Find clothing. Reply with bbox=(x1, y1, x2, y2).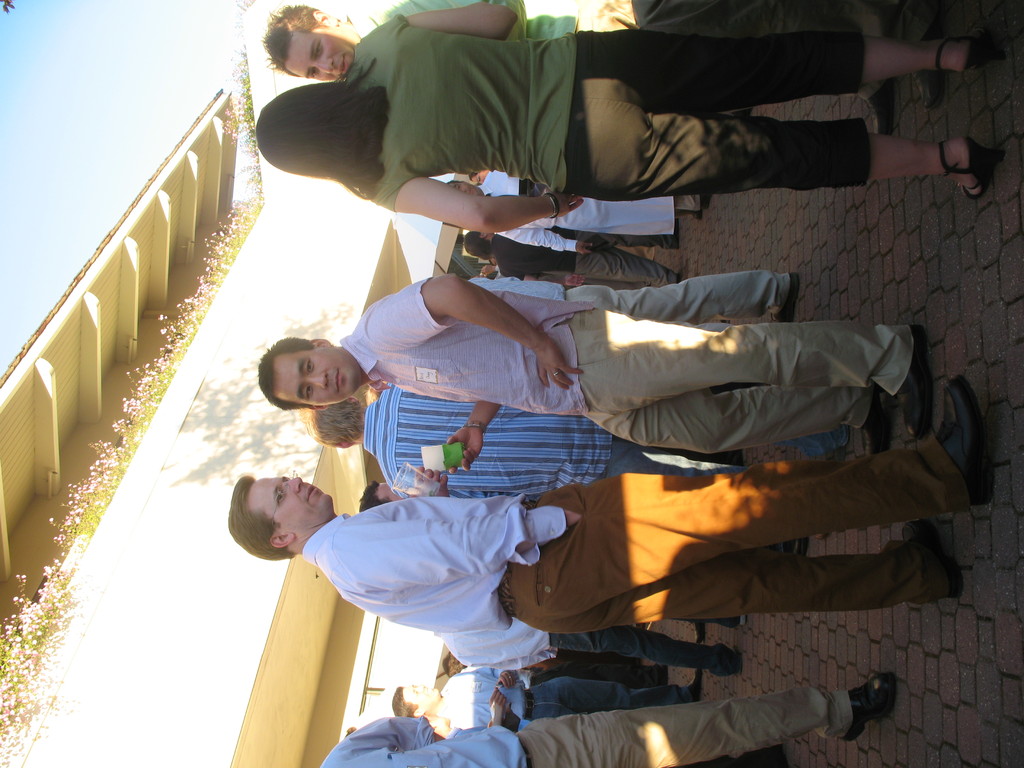
bbox=(493, 225, 655, 273).
